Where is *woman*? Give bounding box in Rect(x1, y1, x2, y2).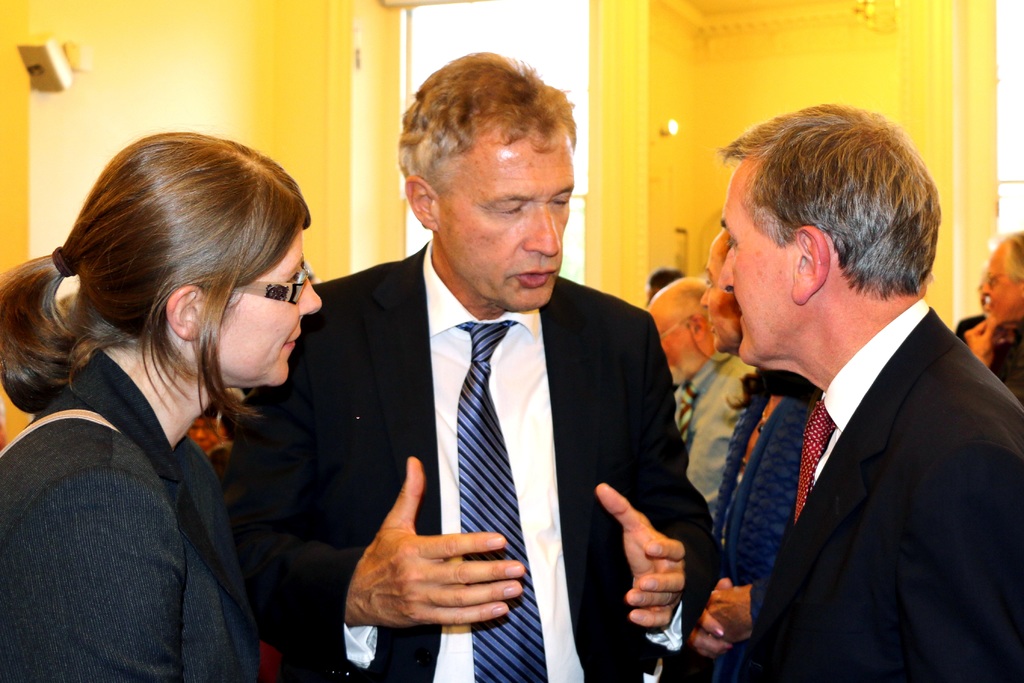
Rect(0, 129, 331, 682).
